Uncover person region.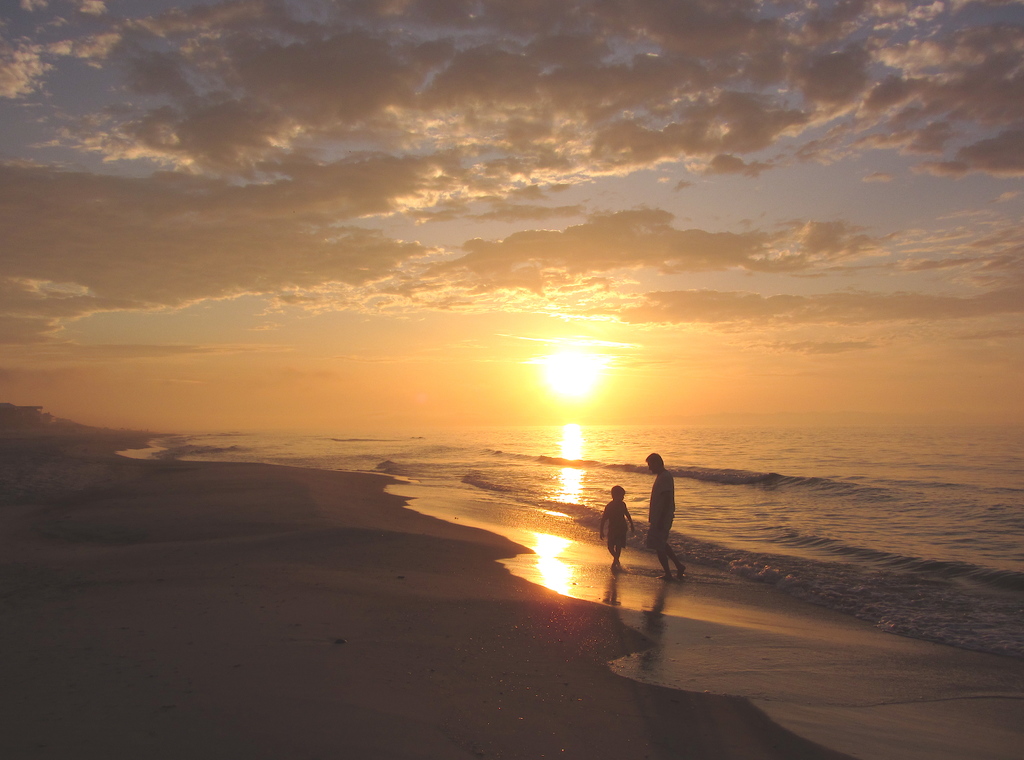
Uncovered: (left=598, top=483, right=635, bottom=570).
